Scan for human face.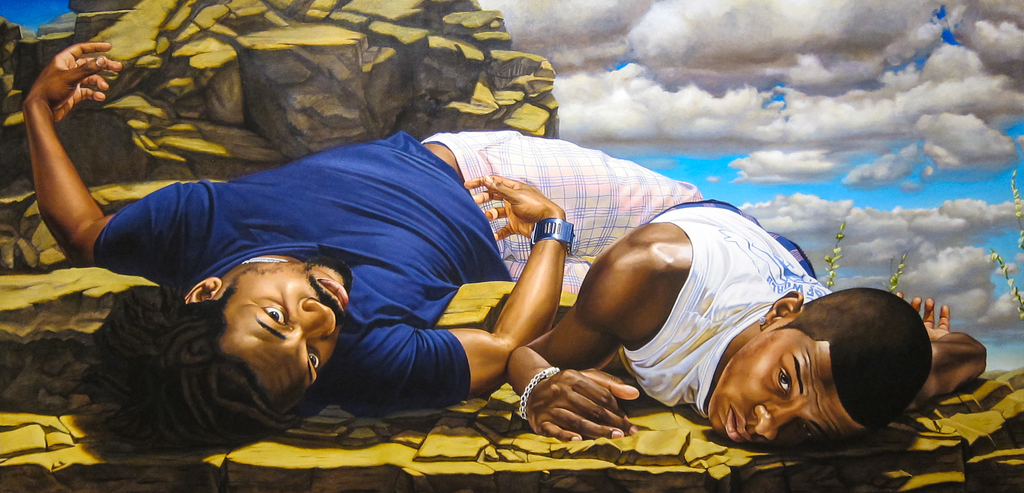
Scan result: left=703, top=325, right=857, bottom=446.
